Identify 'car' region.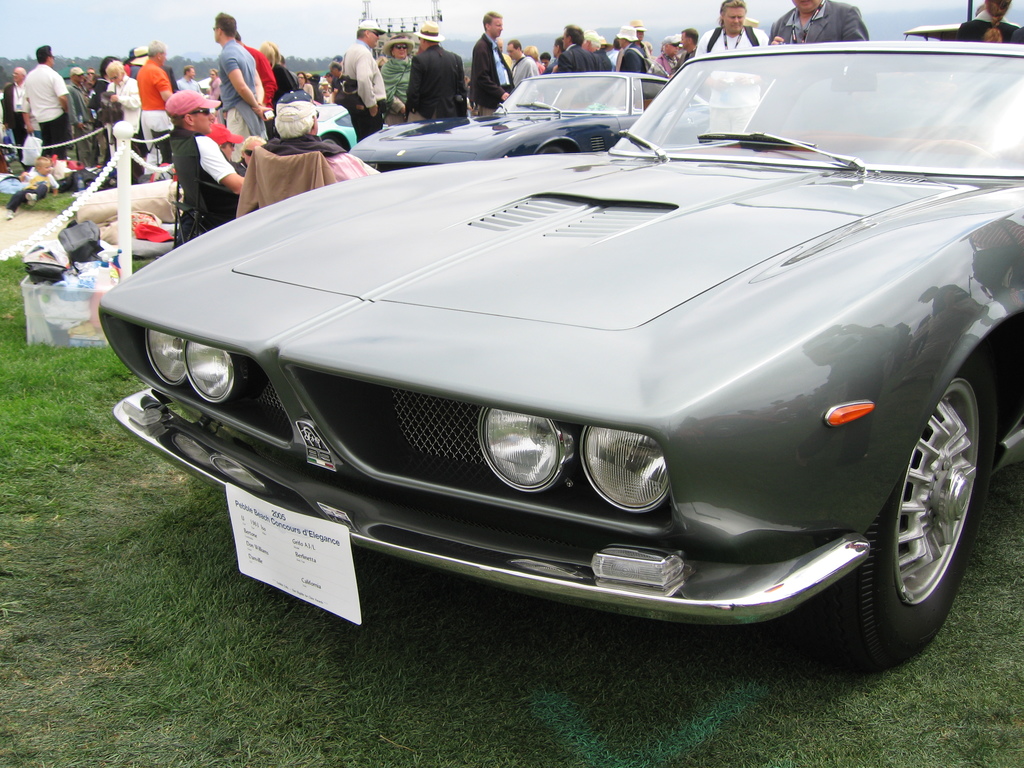
Region: 347/70/710/173.
